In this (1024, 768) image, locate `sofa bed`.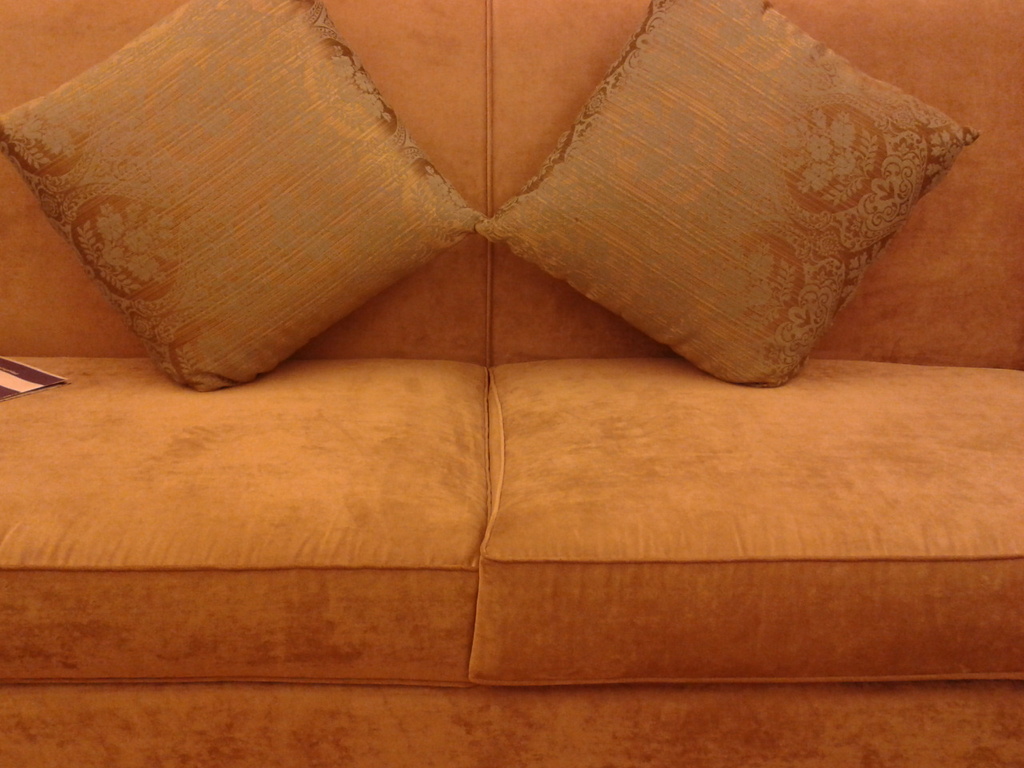
Bounding box: 0/0/1023/767.
